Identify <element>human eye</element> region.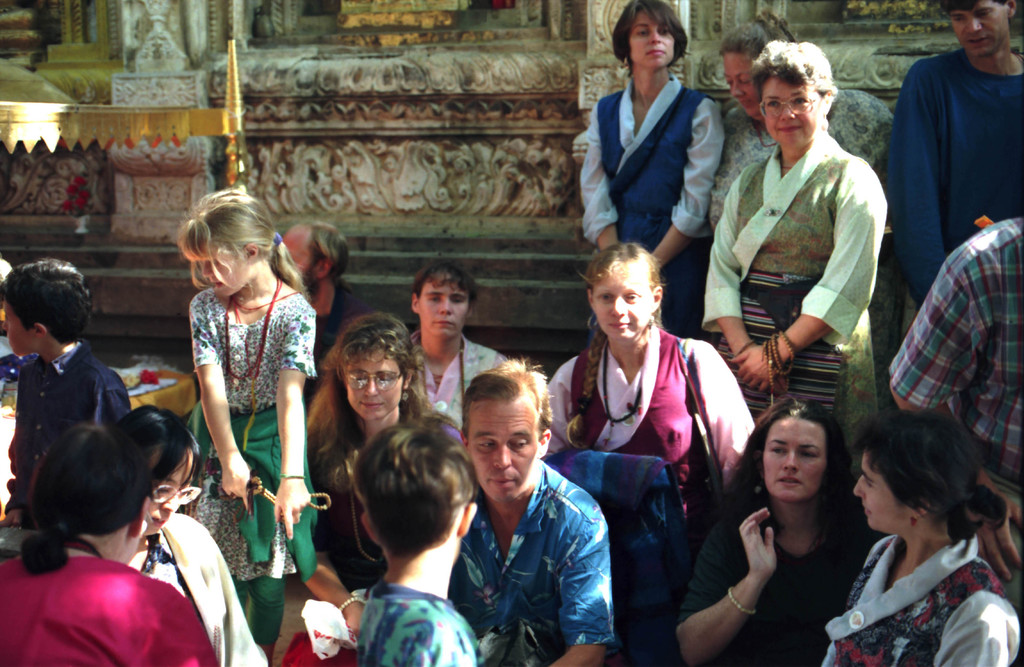
Region: [769, 98, 780, 106].
